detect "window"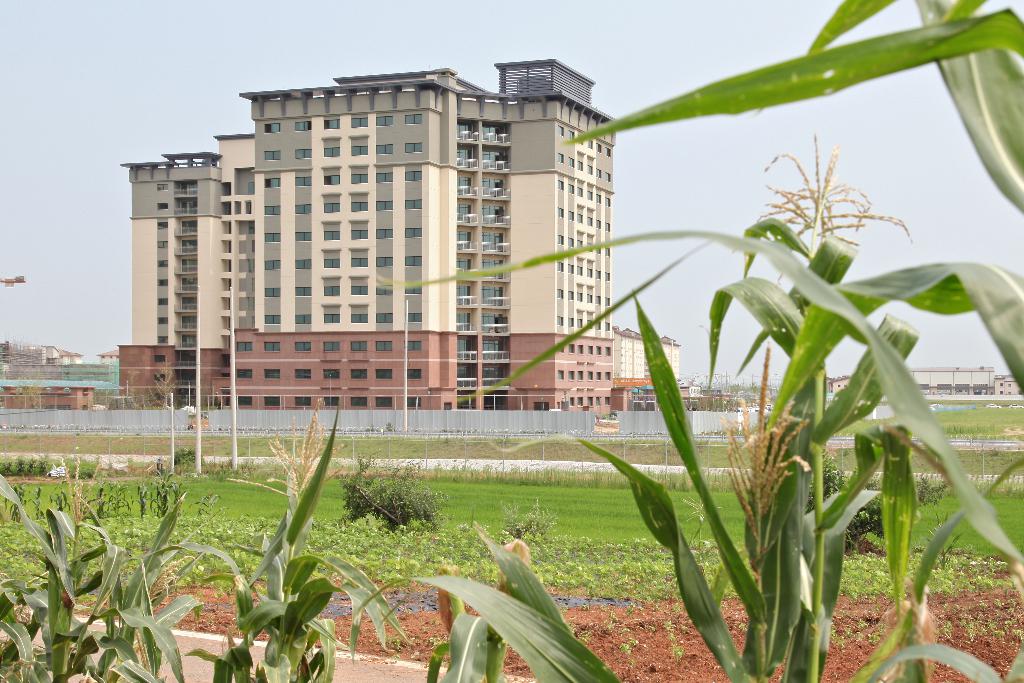
{"left": 567, "top": 317, "right": 573, "bottom": 327}
